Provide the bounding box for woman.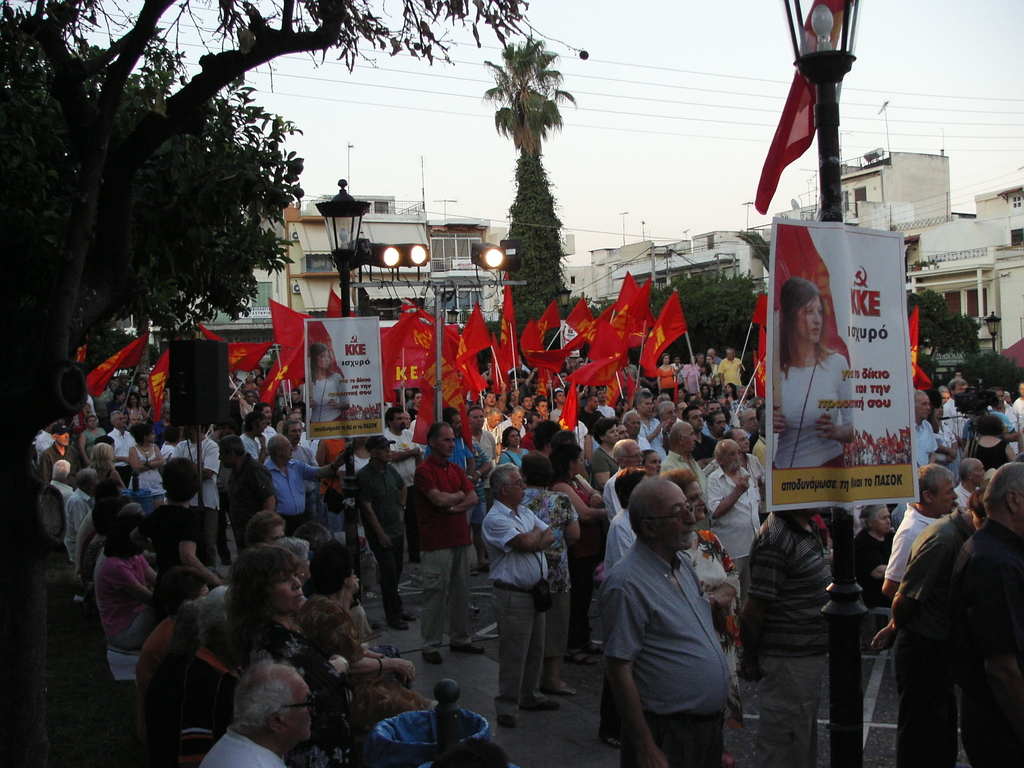
locate(77, 412, 103, 461).
